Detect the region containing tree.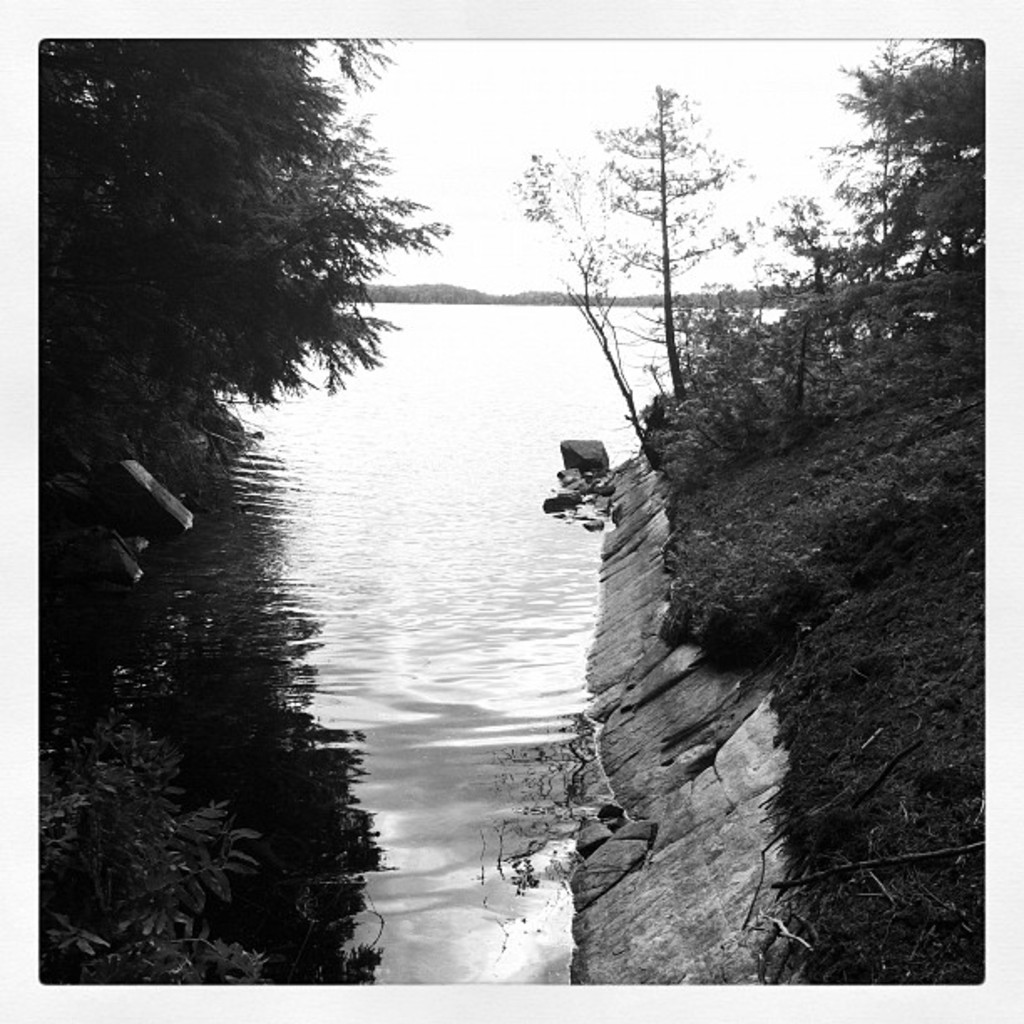
box(20, 13, 453, 540).
